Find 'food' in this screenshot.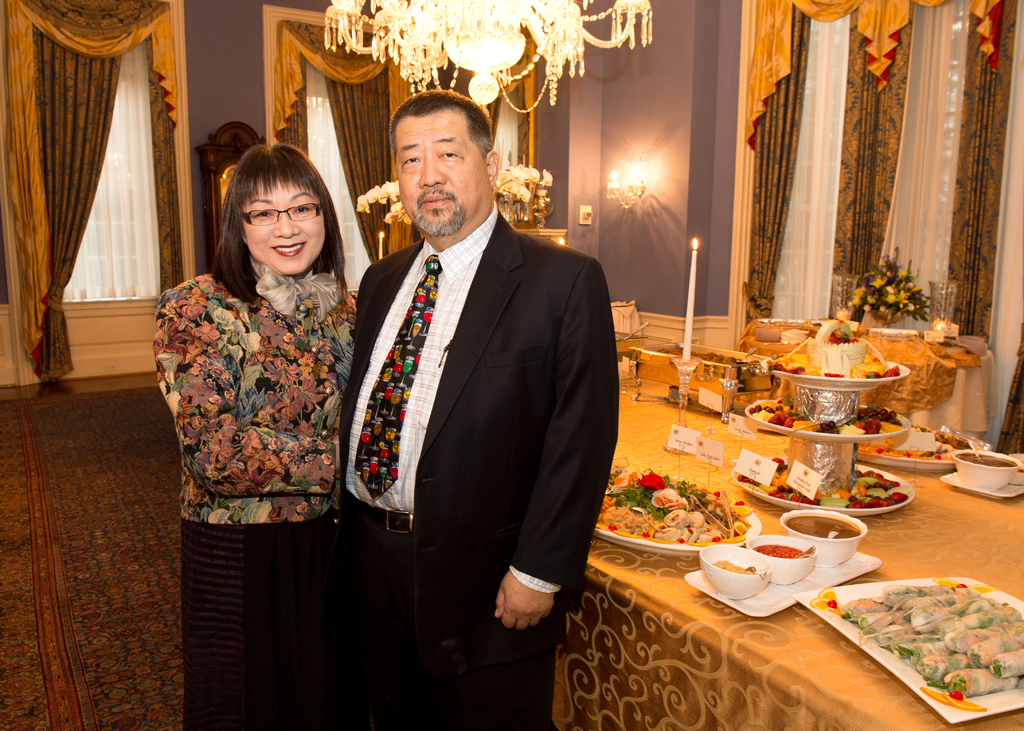
The bounding box for 'food' is {"x1": 752, "y1": 543, "x2": 808, "y2": 559}.
